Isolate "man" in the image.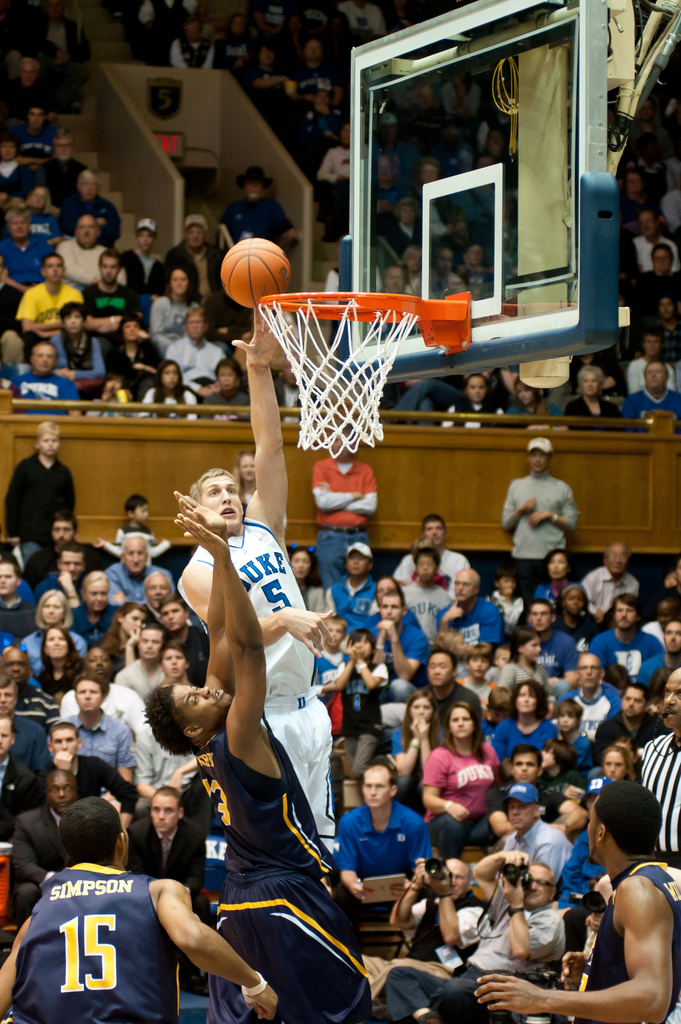
Isolated region: [469,757,680,1023].
